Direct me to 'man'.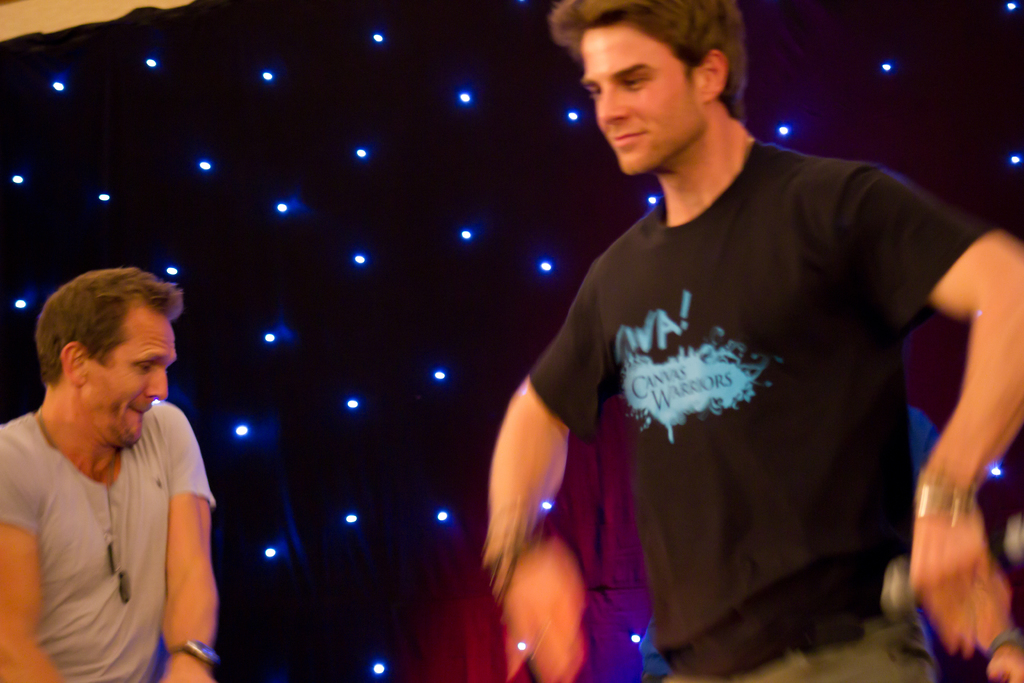
Direction: l=7, t=256, r=233, b=678.
